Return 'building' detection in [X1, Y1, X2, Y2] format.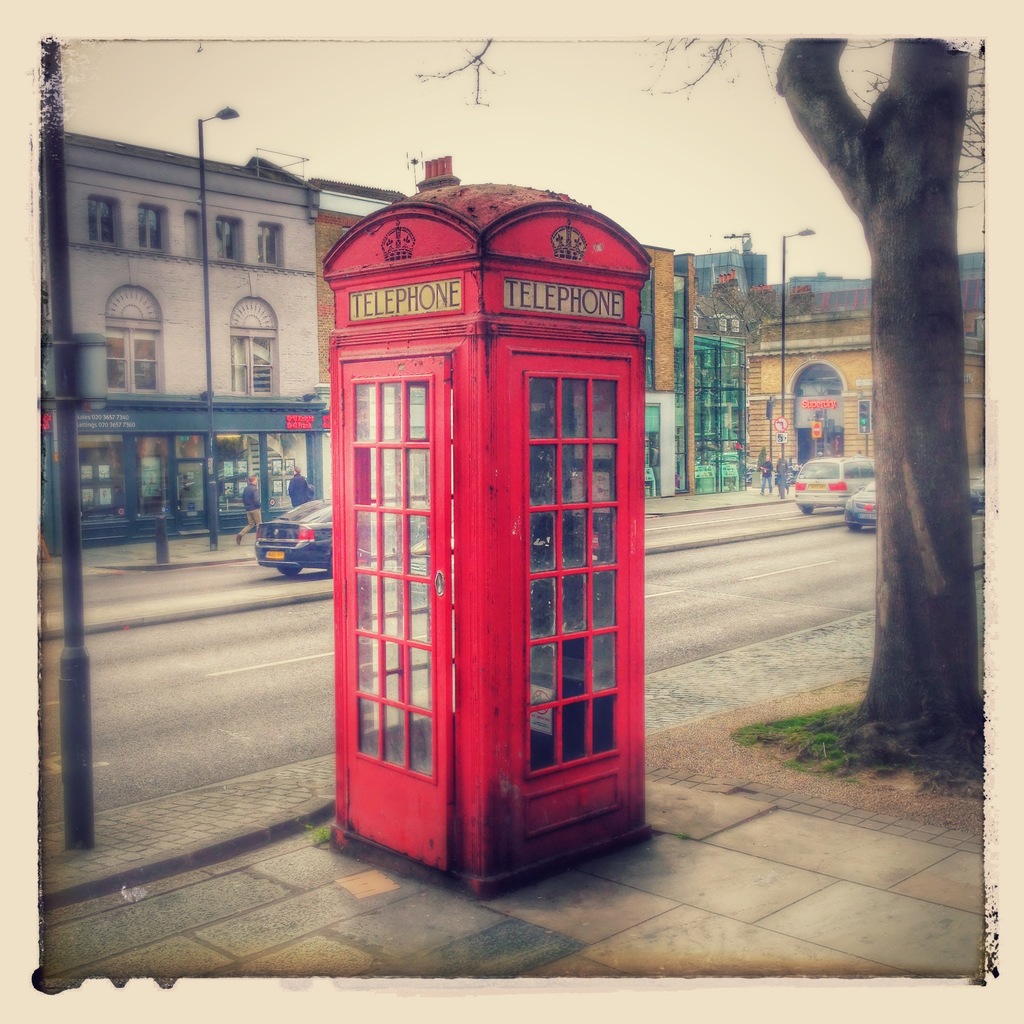
[32, 123, 987, 552].
